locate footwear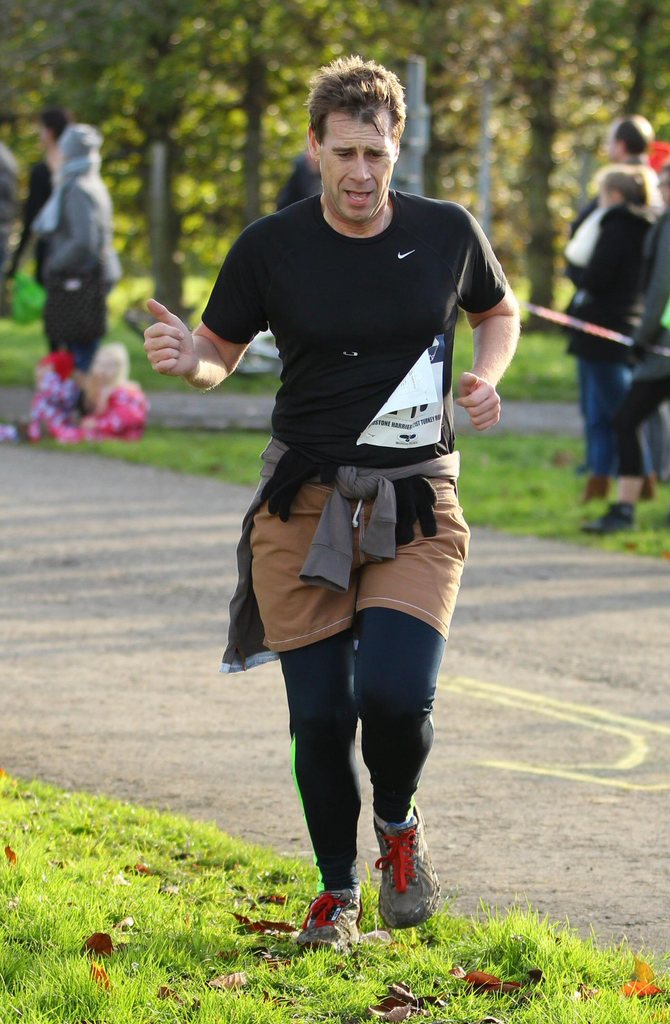
(left=297, top=878, right=368, bottom=964)
